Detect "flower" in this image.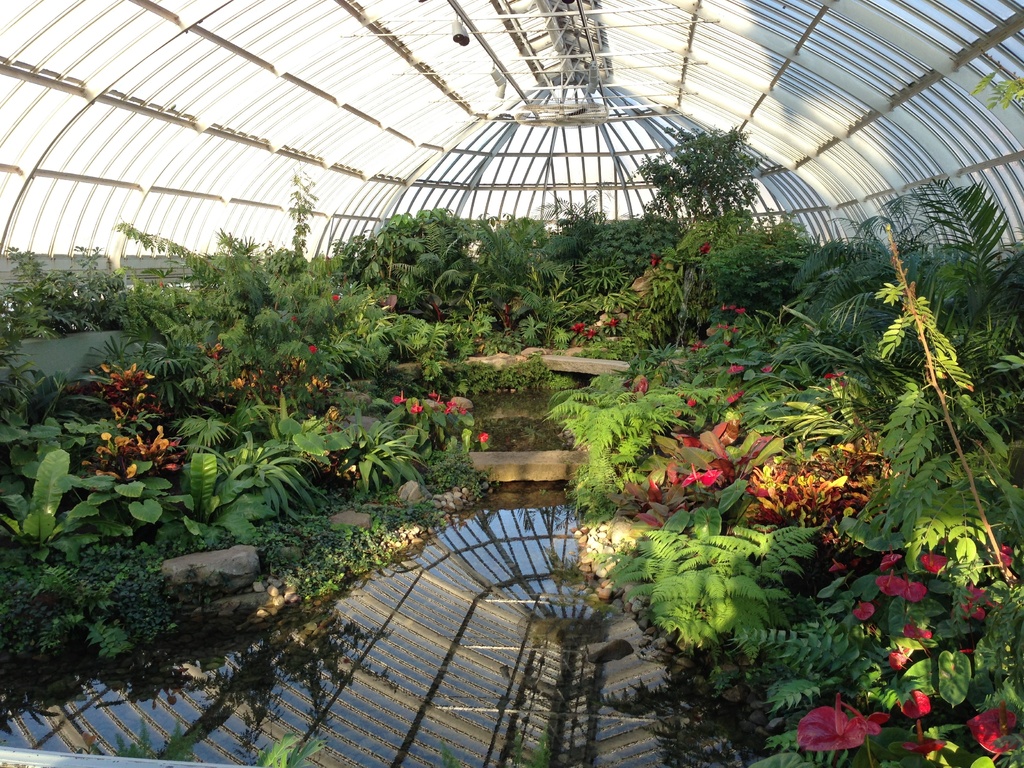
Detection: <box>904,623,936,648</box>.
